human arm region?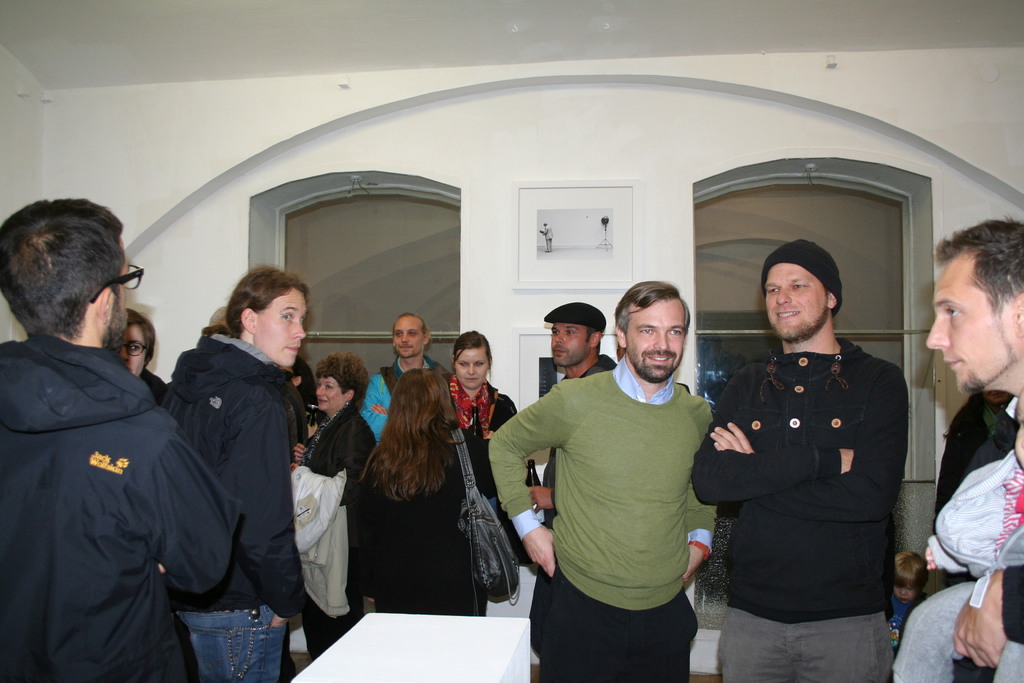
486 383 558 581
